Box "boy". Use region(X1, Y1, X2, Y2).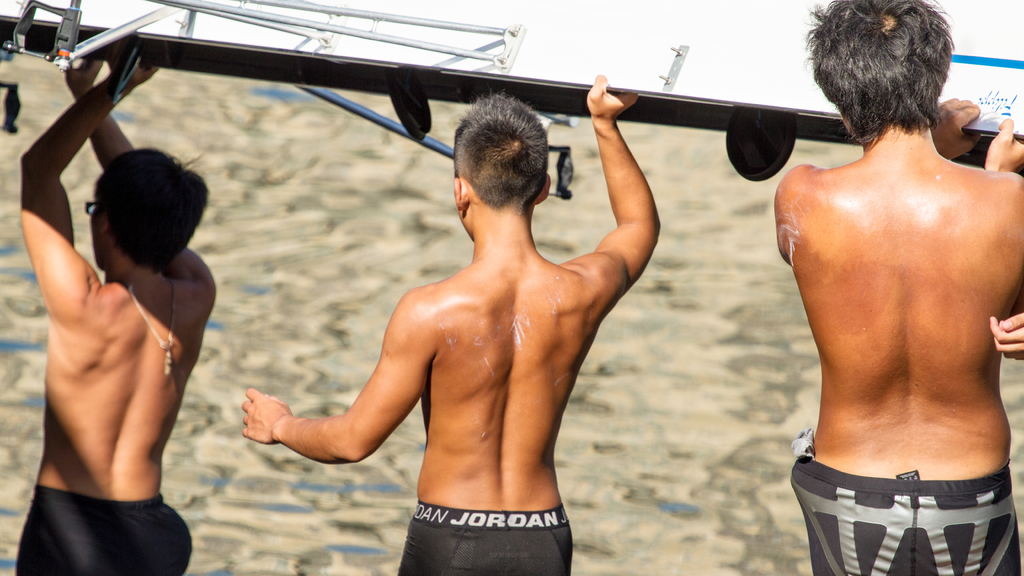
region(13, 54, 218, 575).
